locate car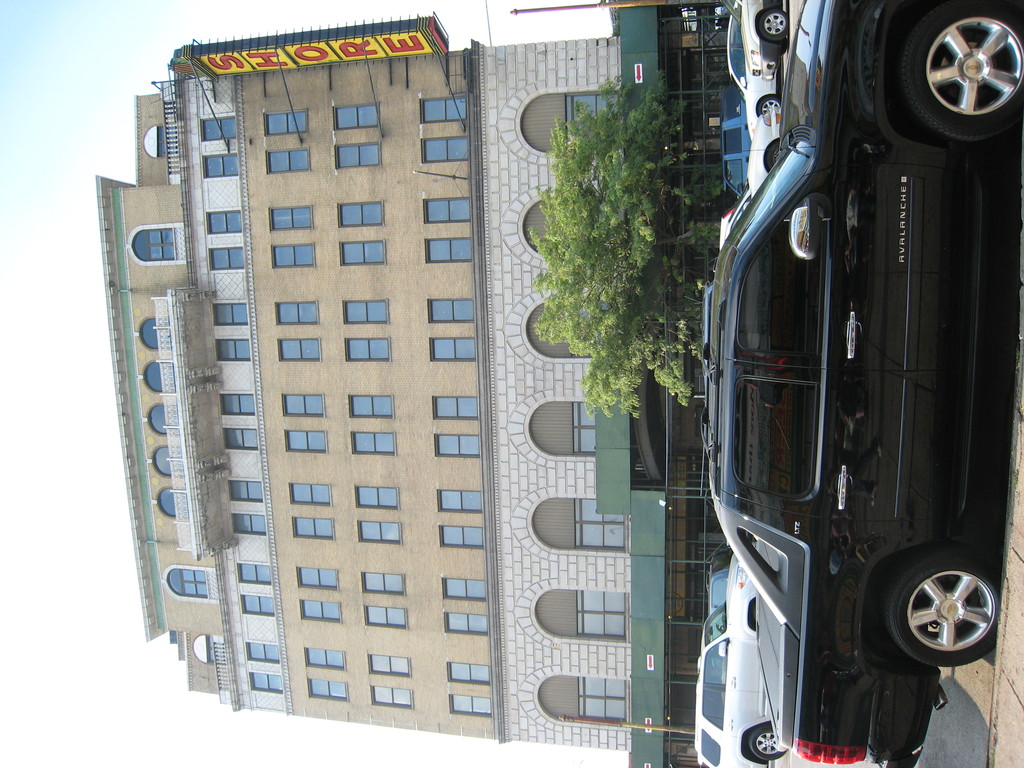
{"x1": 726, "y1": 0, "x2": 790, "y2": 80}
